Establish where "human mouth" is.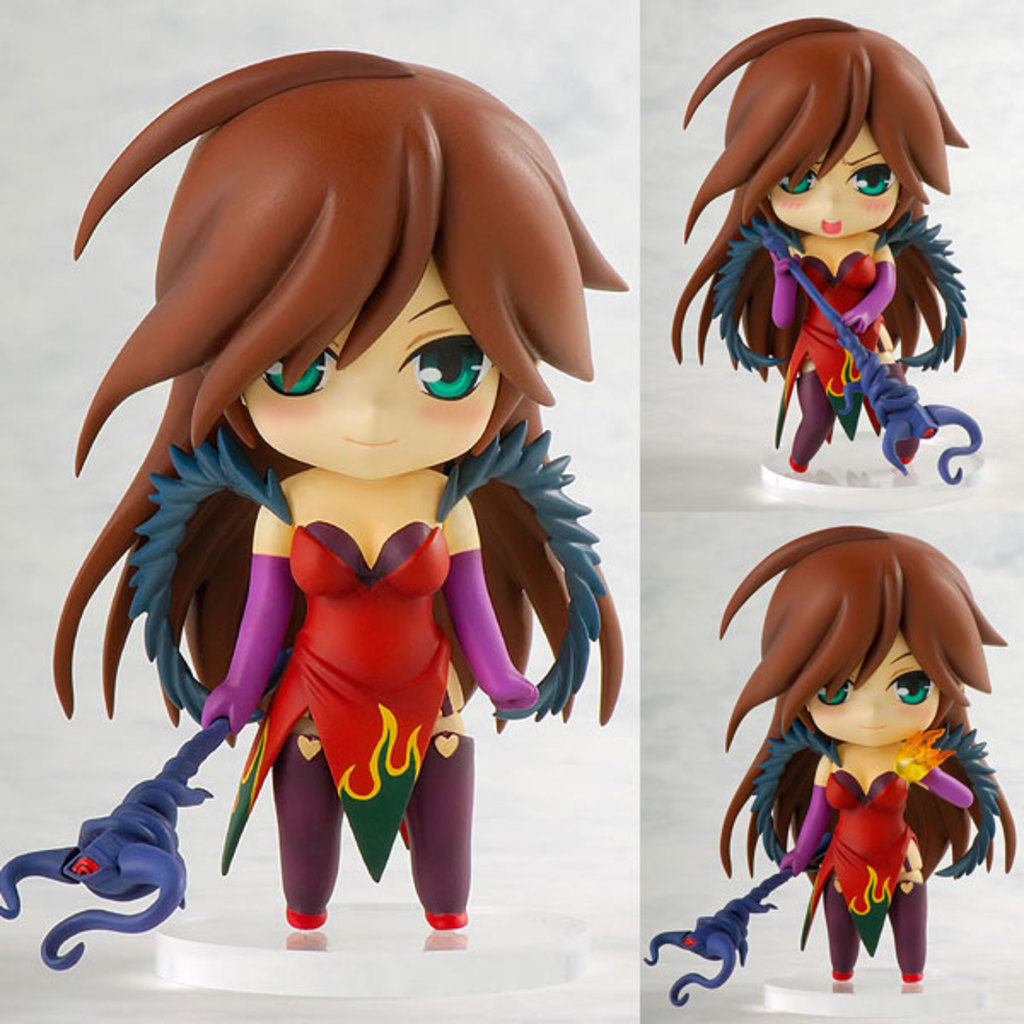
Established at bbox(857, 725, 887, 730).
